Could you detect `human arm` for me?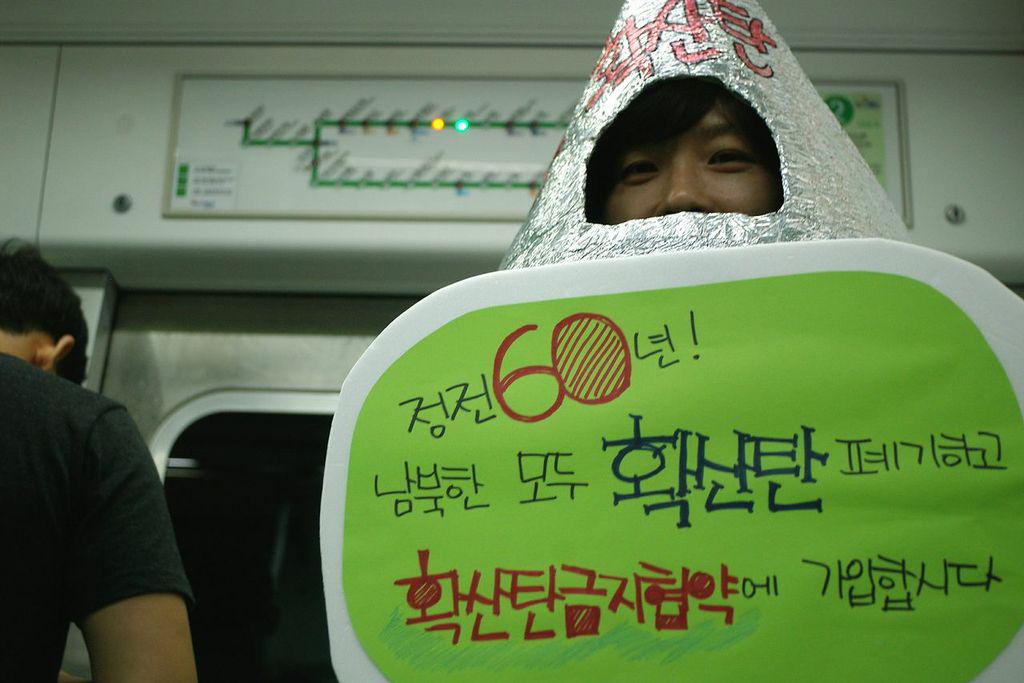
Detection result: [45, 393, 191, 656].
